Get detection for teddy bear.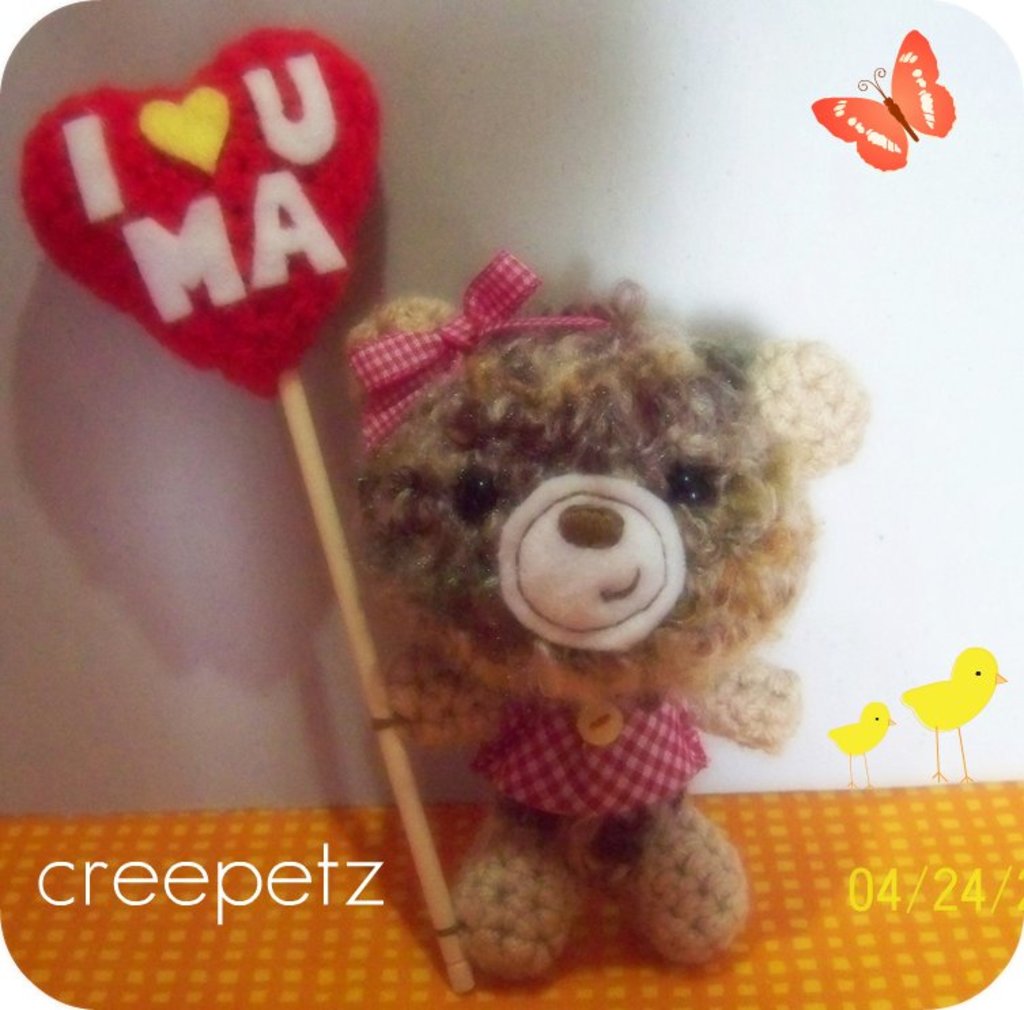
Detection: pyautogui.locateOnScreen(345, 275, 870, 988).
